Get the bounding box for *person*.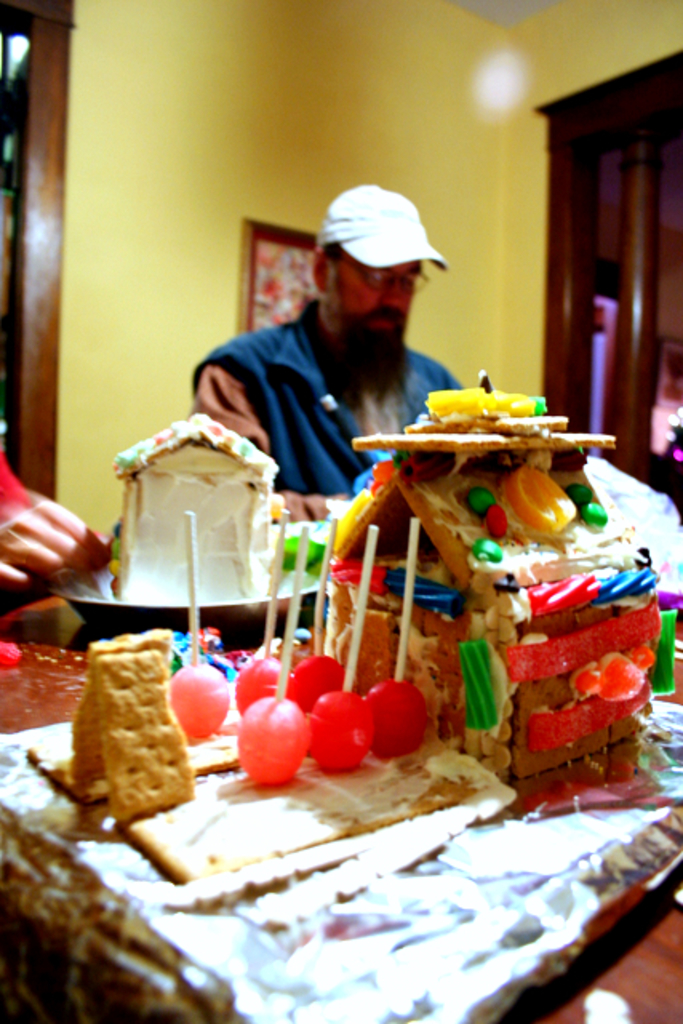
Rect(192, 186, 515, 598).
